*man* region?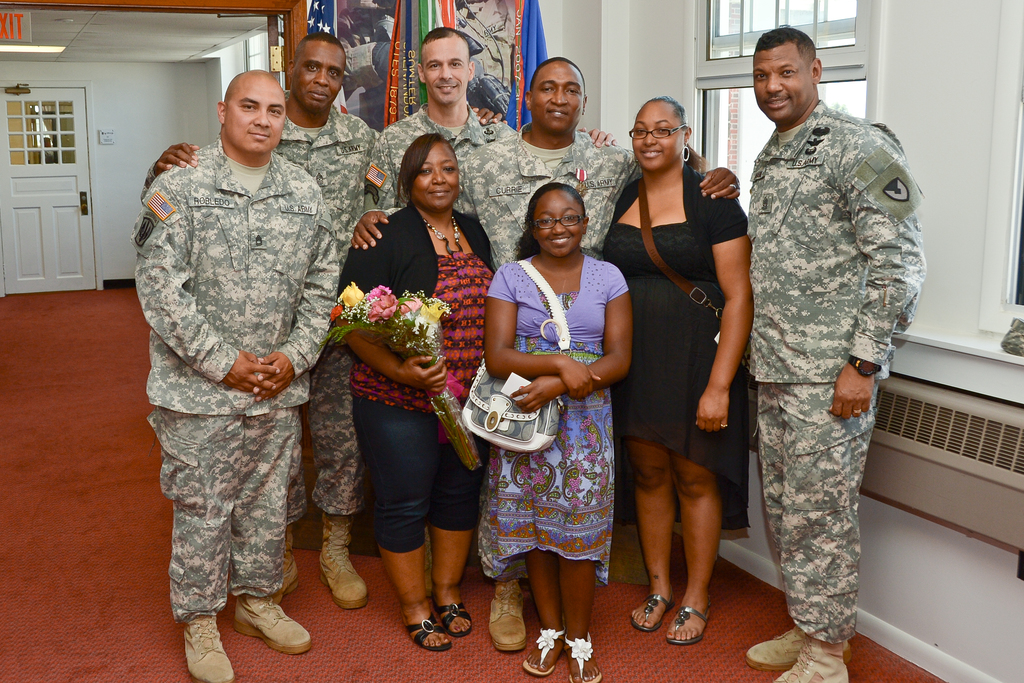
bbox=(141, 31, 509, 606)
